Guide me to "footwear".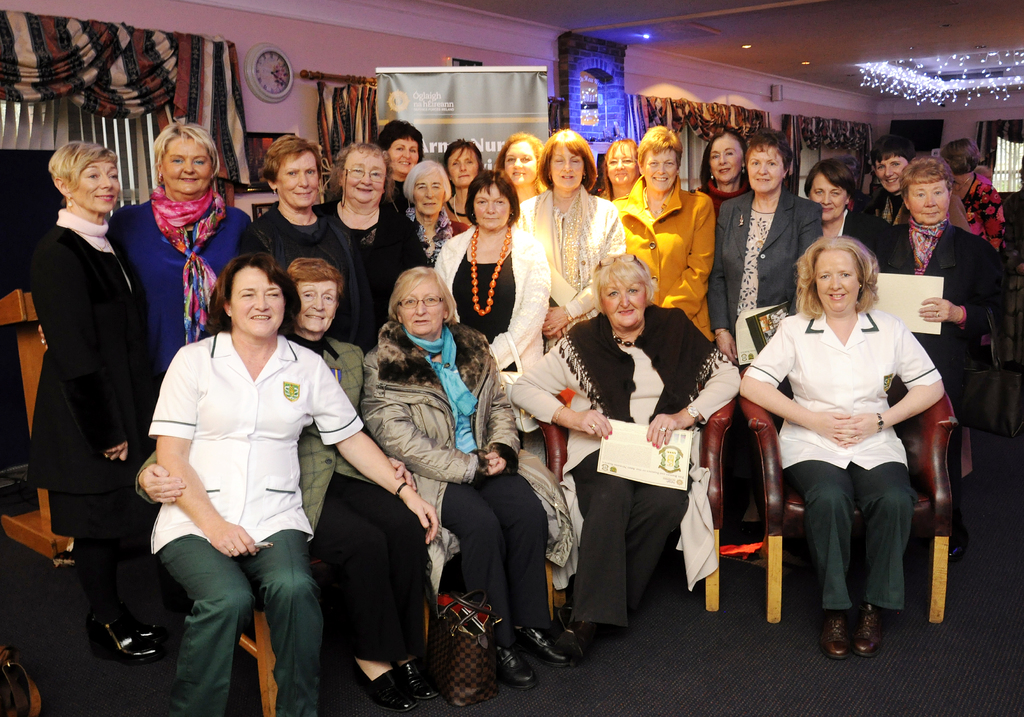
Guidance: x1=130 y1=618 x2=163 y2=644.
